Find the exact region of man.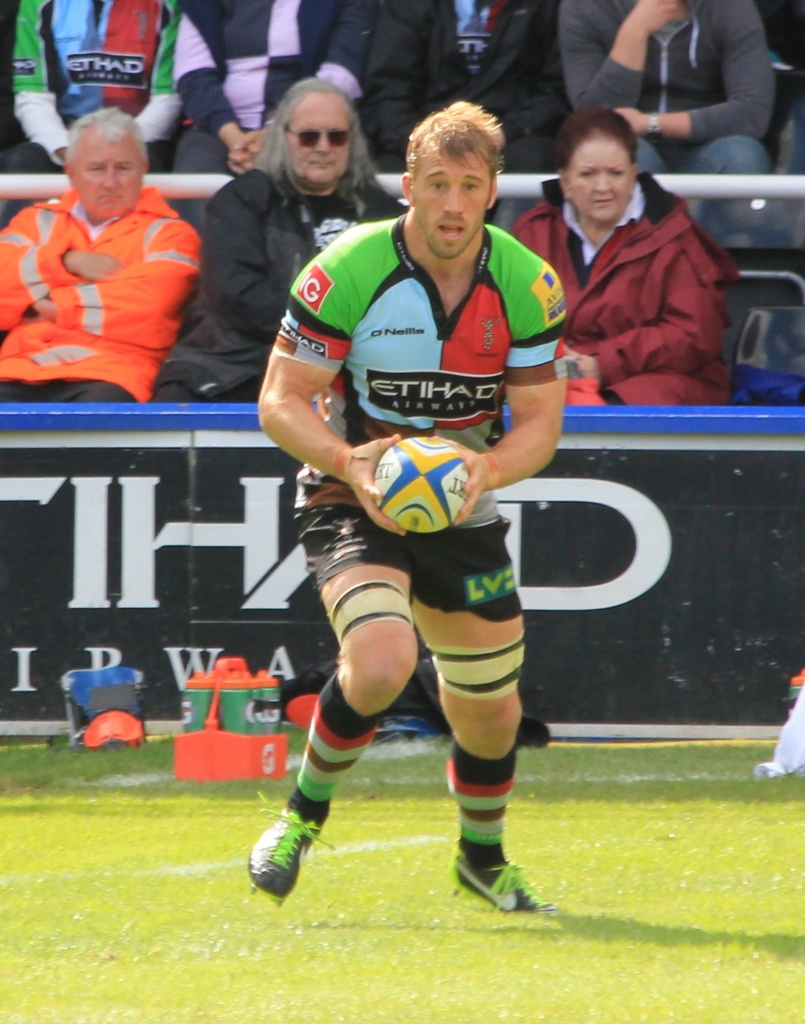
Exact region: select_region(554, 0, 775, 173).
